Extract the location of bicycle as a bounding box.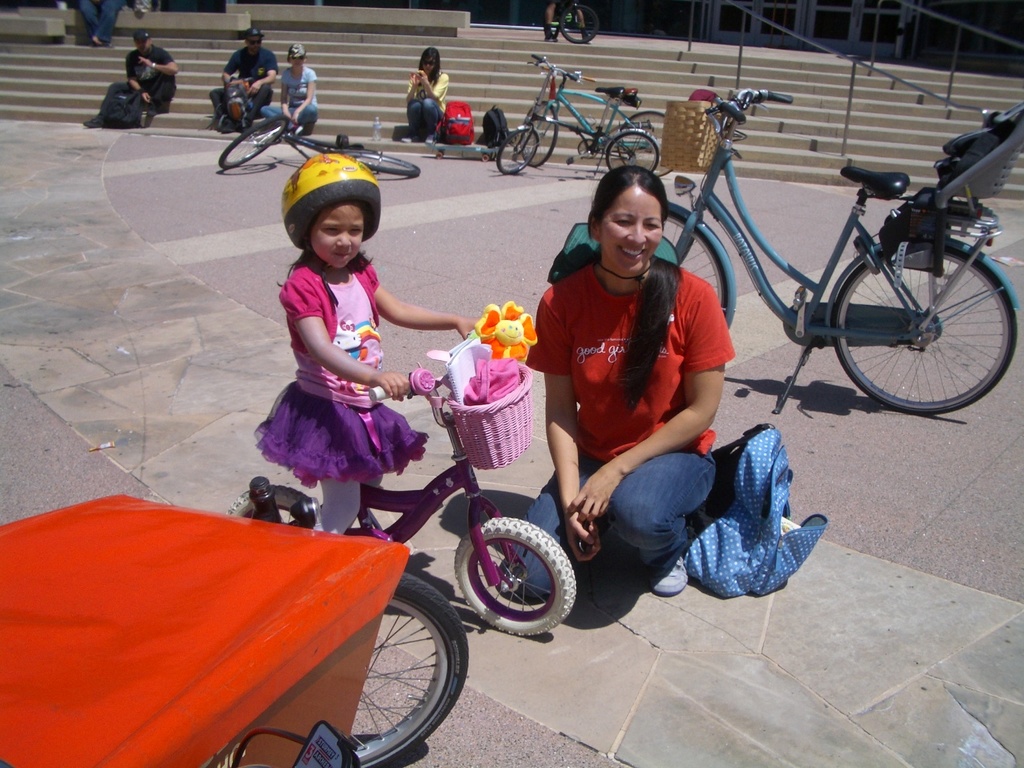
box=[539, 0, 608, 42].
